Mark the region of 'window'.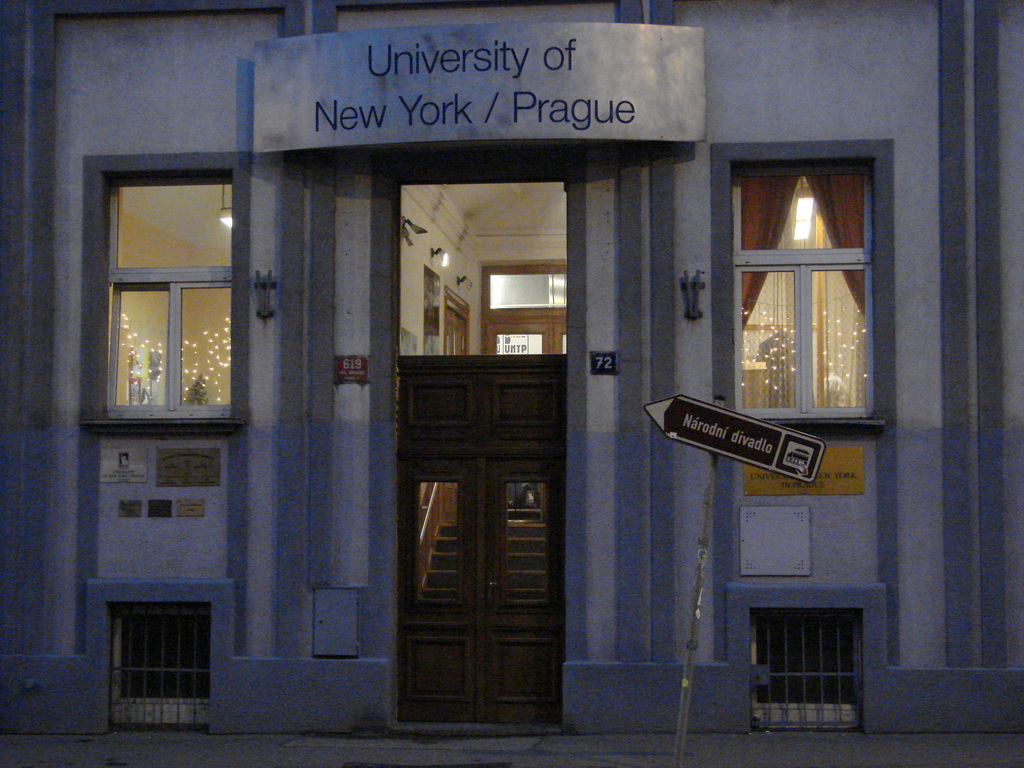
Region: (x1=759, y1=596, x2=854, y2=740).
